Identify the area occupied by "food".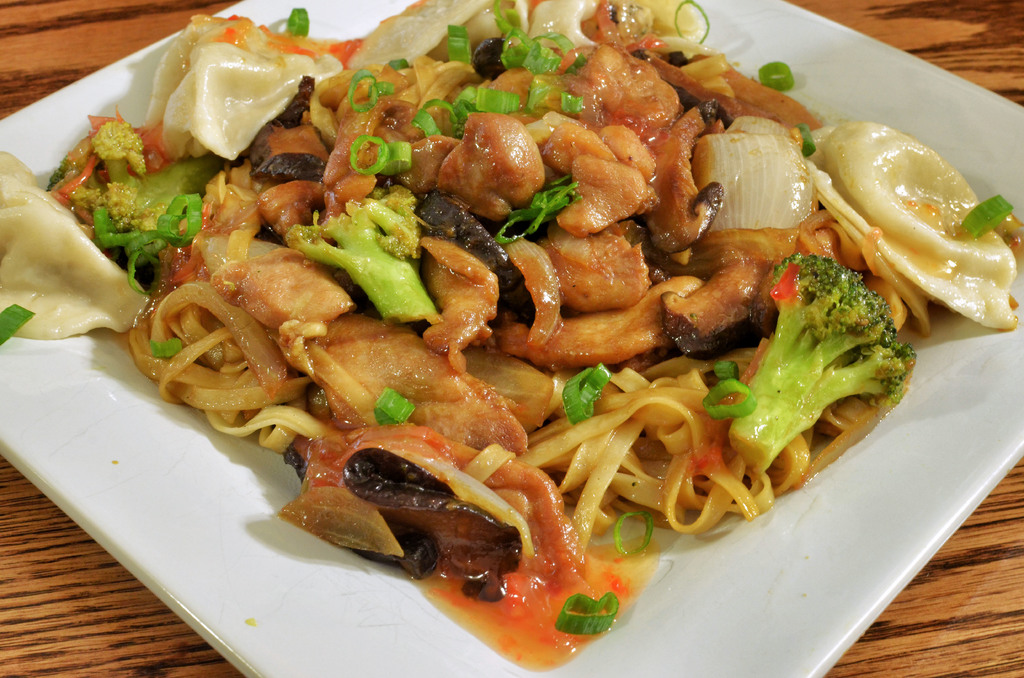
Area: Rect(89, 0, 969, 629).
